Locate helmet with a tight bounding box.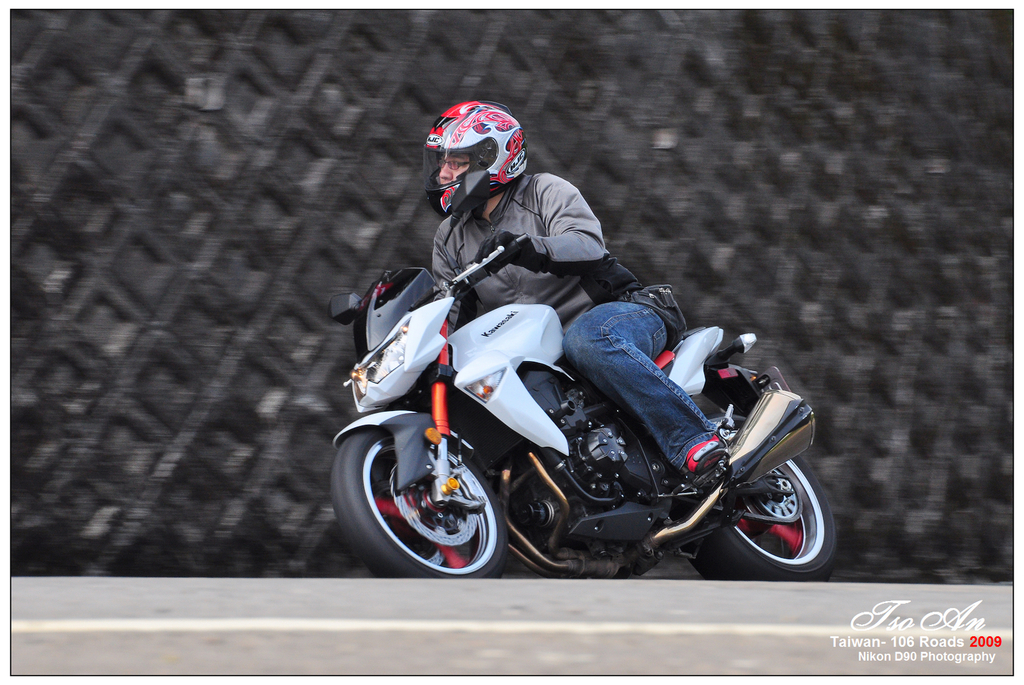
[x1=421, y1=95, x2=528, y2=222].
